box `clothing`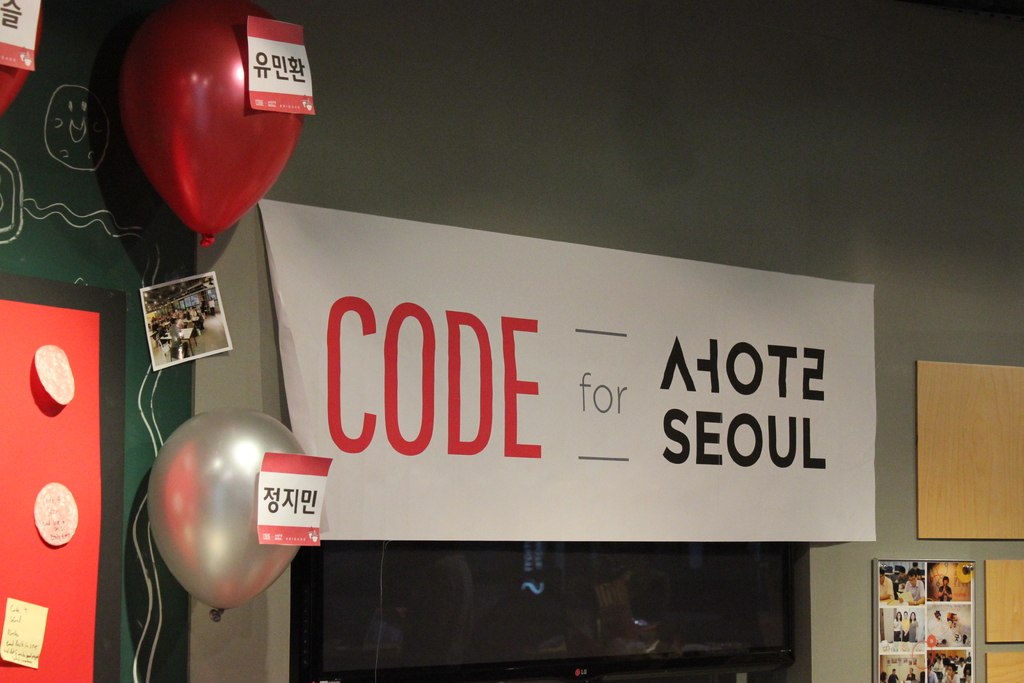
x1=927, y1=620, x2=947, y2=639
